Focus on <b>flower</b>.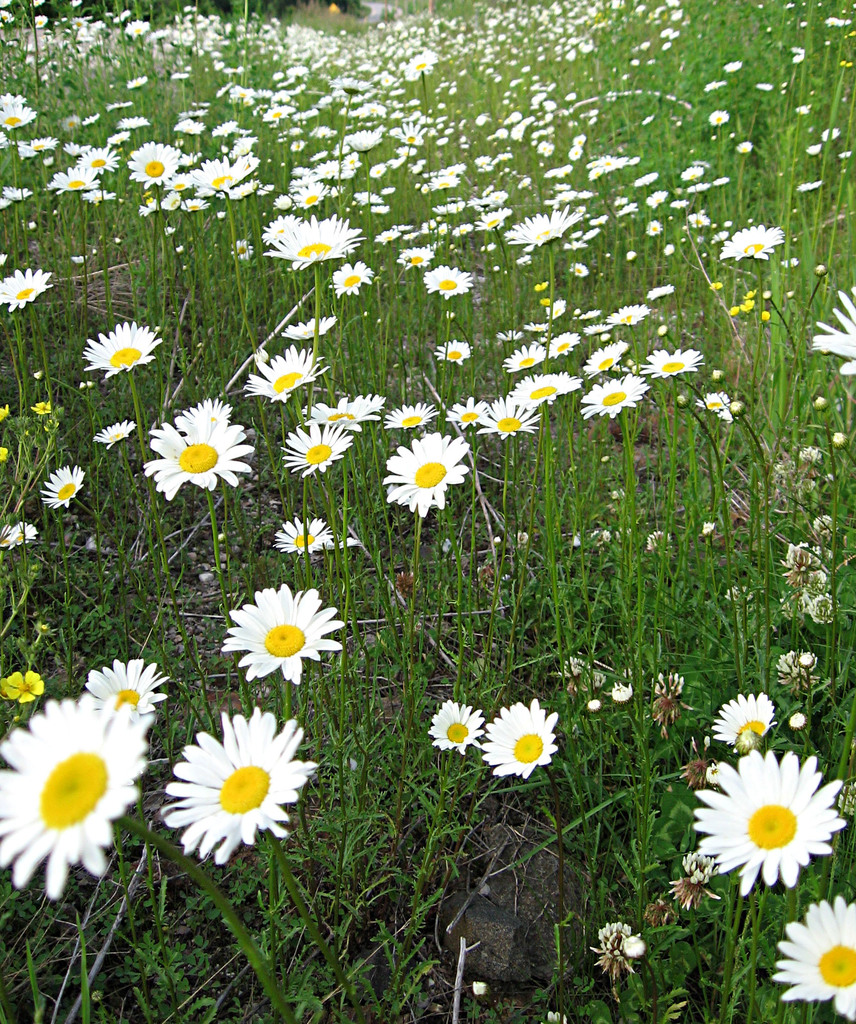
Focused at <box>433,698,490,750</box>.
